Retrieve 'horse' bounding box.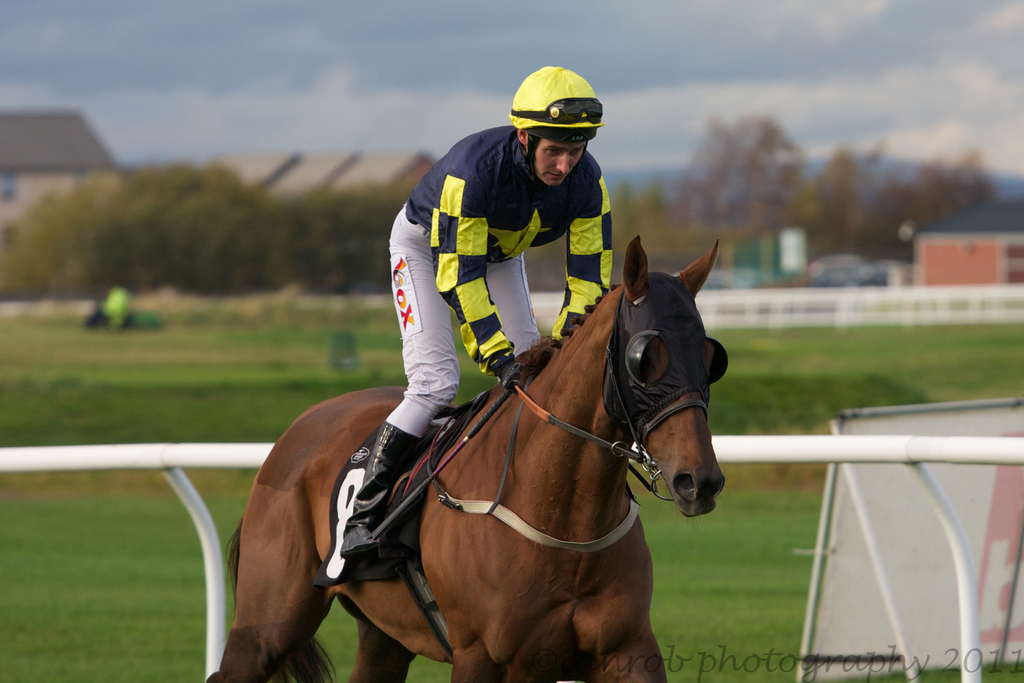
Bounding box: (198, 233, 732, 682).
